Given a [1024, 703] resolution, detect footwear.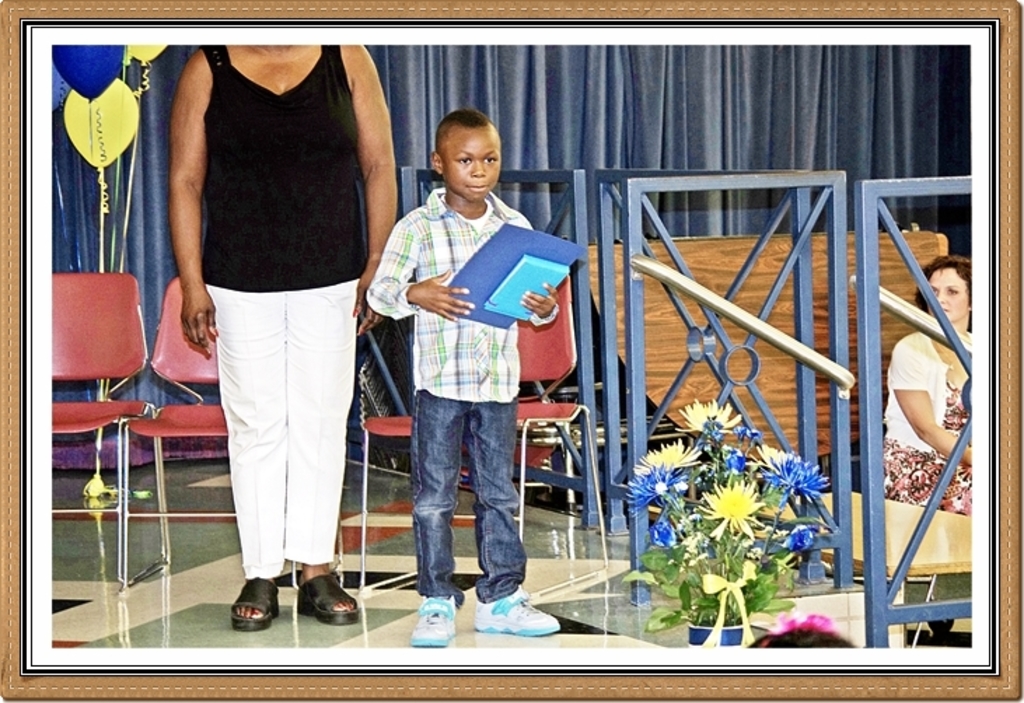
293:573:361:632.
